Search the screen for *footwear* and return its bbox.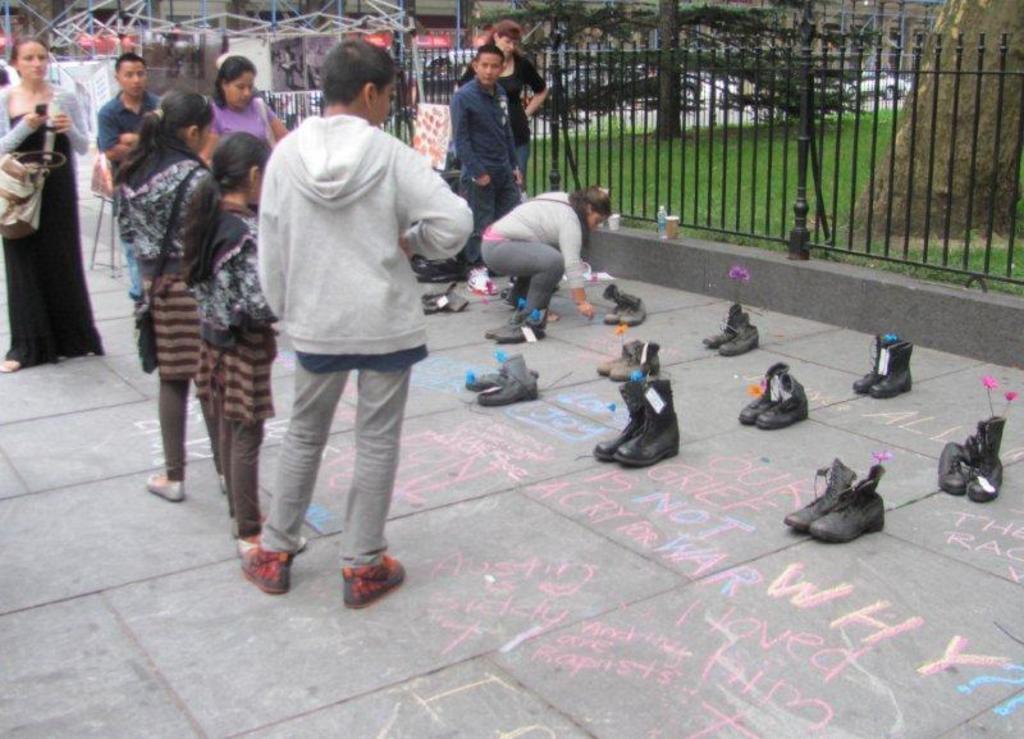
Found: 590,377,640,470.
